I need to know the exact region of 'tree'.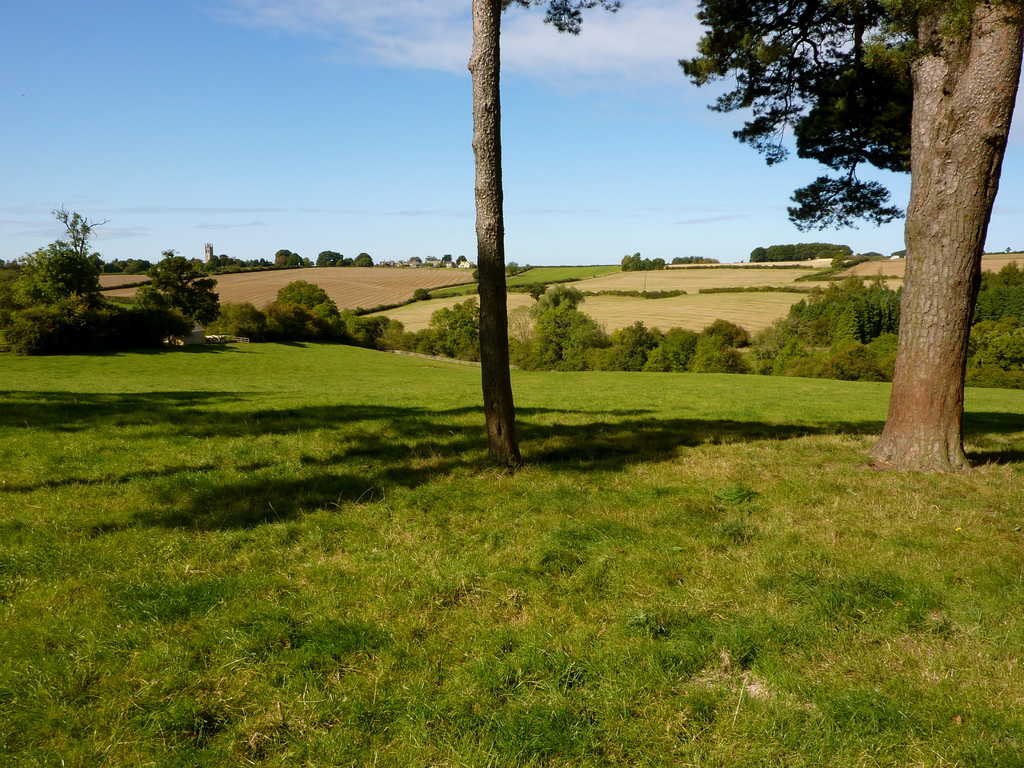
Region: x1=736, y1=23, x2=1017, y2=470.
